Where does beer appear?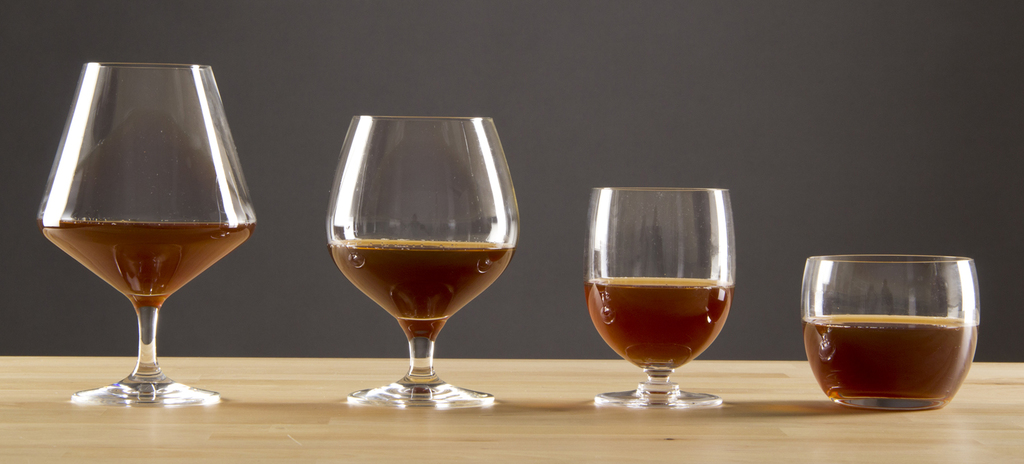
Appears at <bbox>791, 316, 983, 414</bbox>.
